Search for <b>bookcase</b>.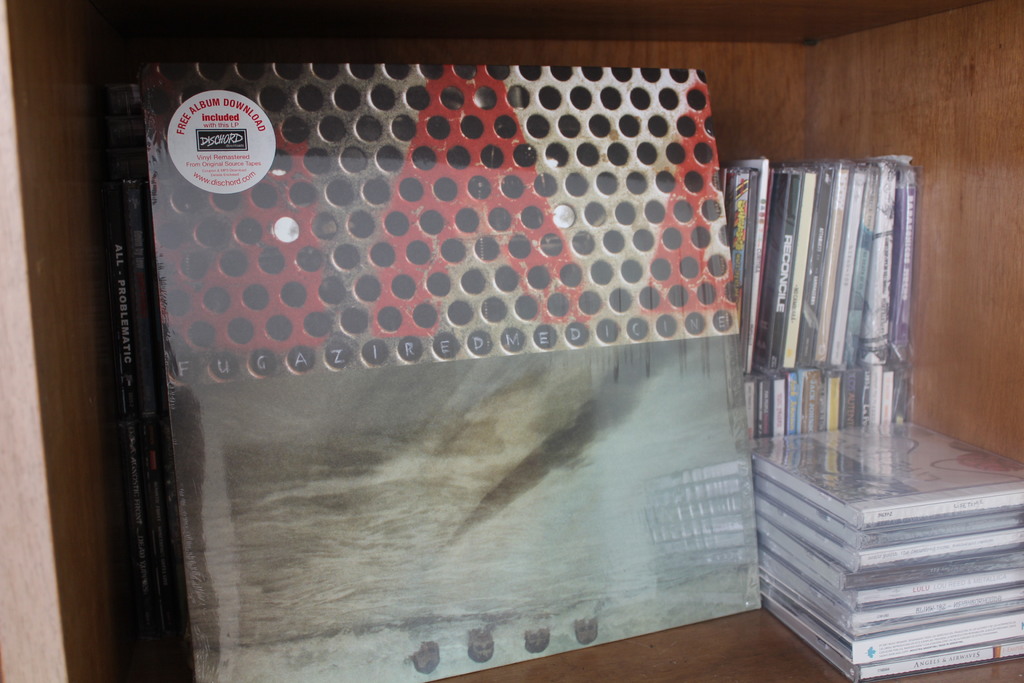
Found at <box>0,0,1023,682</box>.
